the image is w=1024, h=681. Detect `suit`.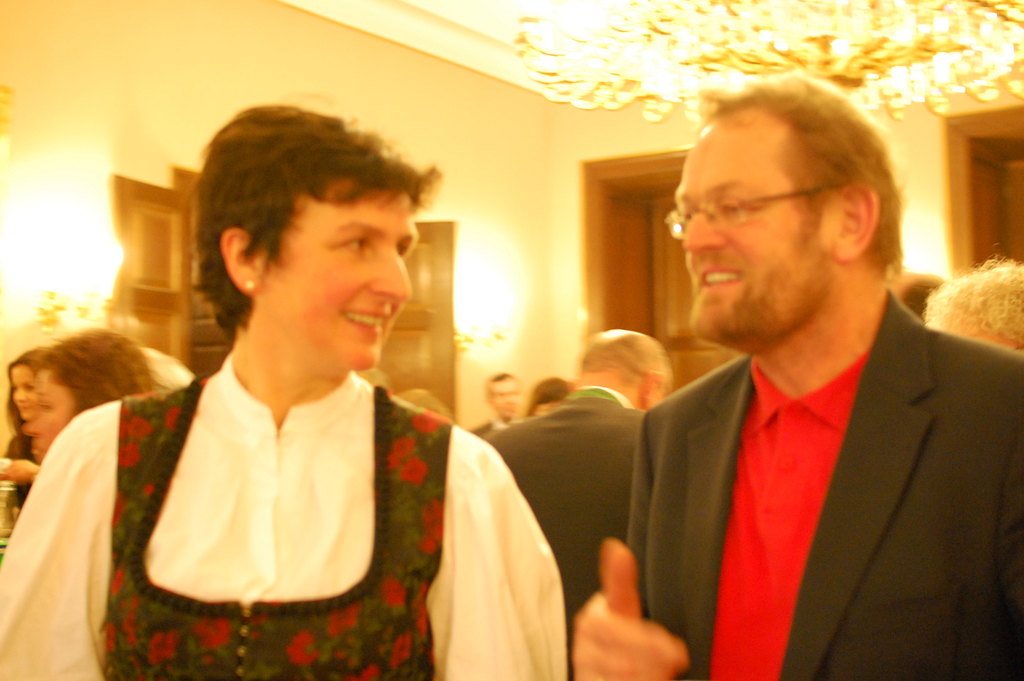
Detection: [x1=492, y1=388, x2=655, y2=680].
